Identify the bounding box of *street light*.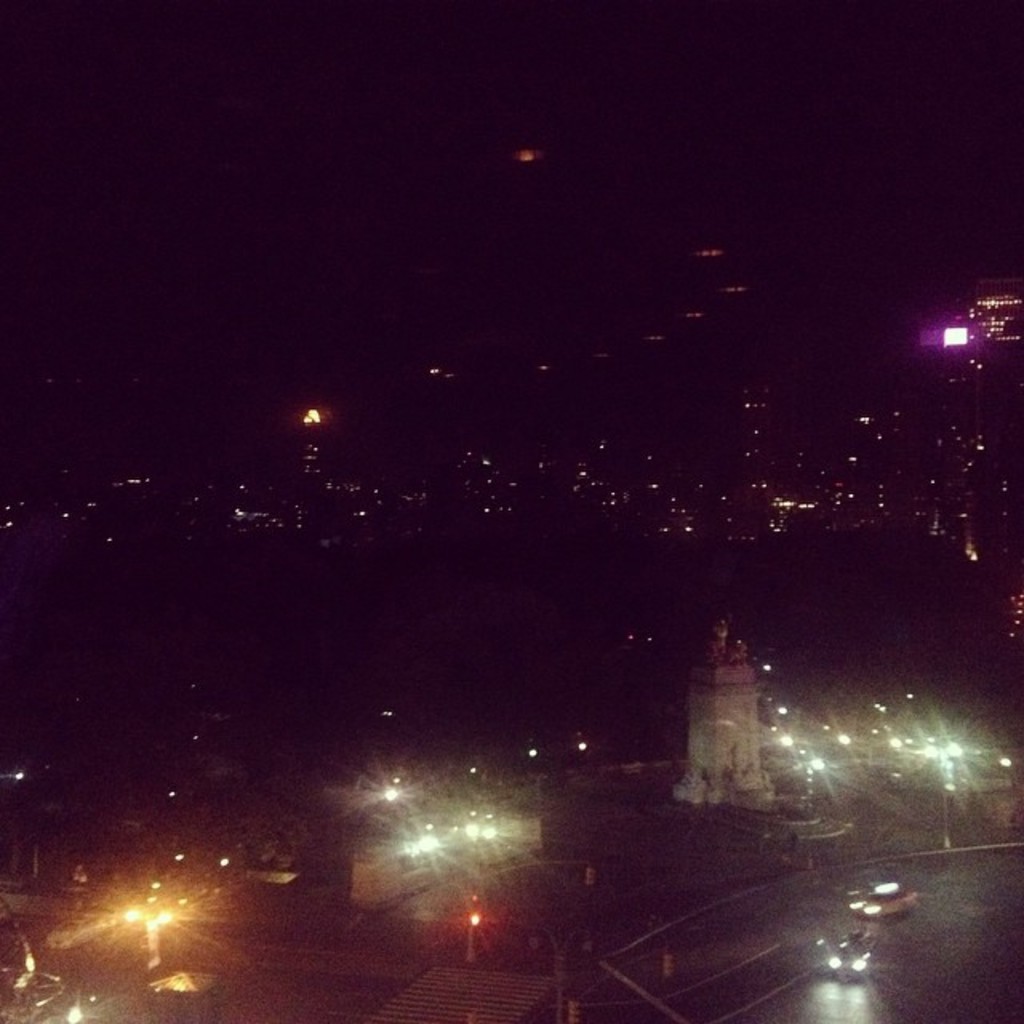
125,888,179,966.
